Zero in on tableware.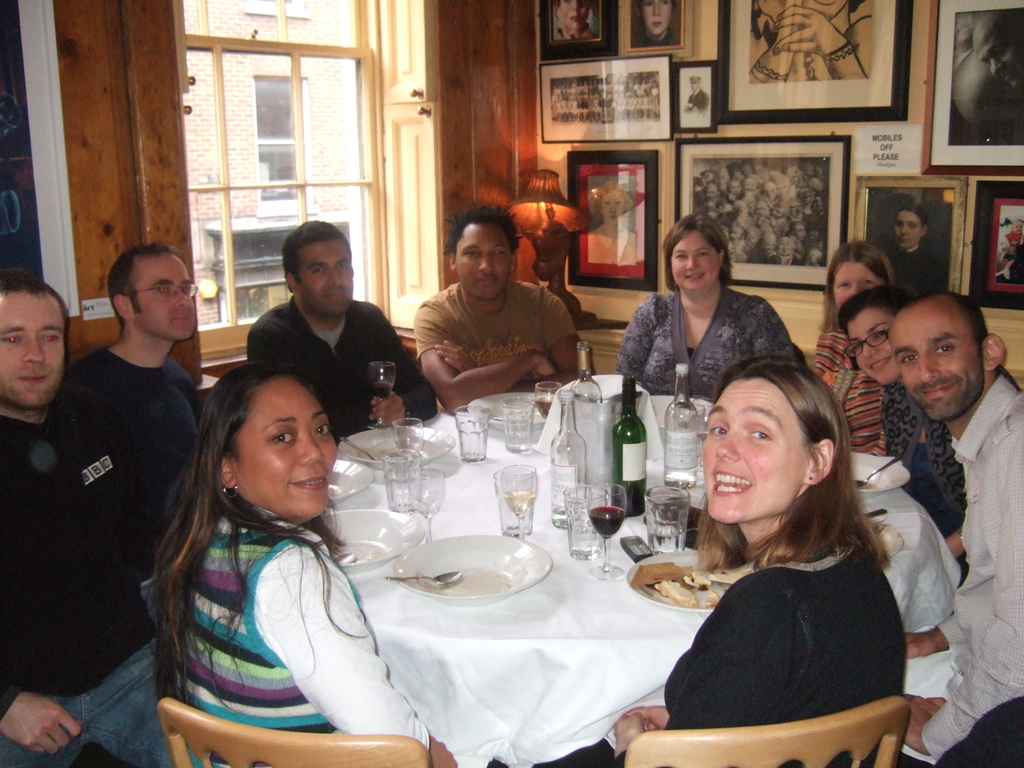
Zeroed in: select_region(865, 506, 887, 517).
